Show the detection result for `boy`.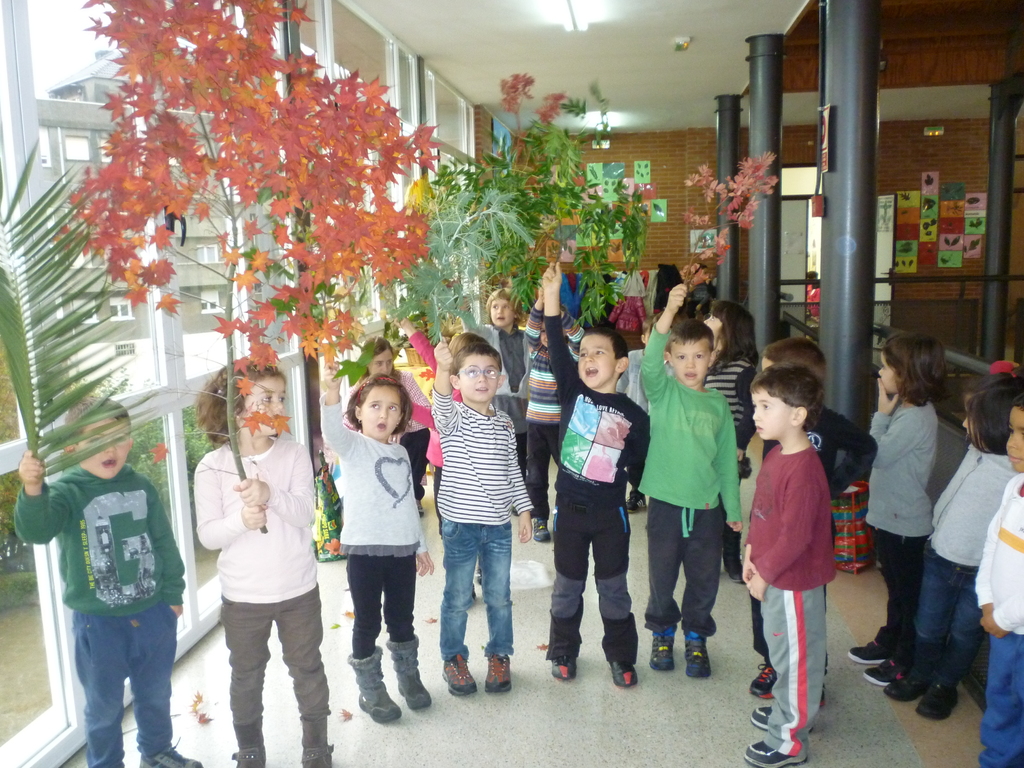
[x1=13, y1=394, x2=202, y2=767].
